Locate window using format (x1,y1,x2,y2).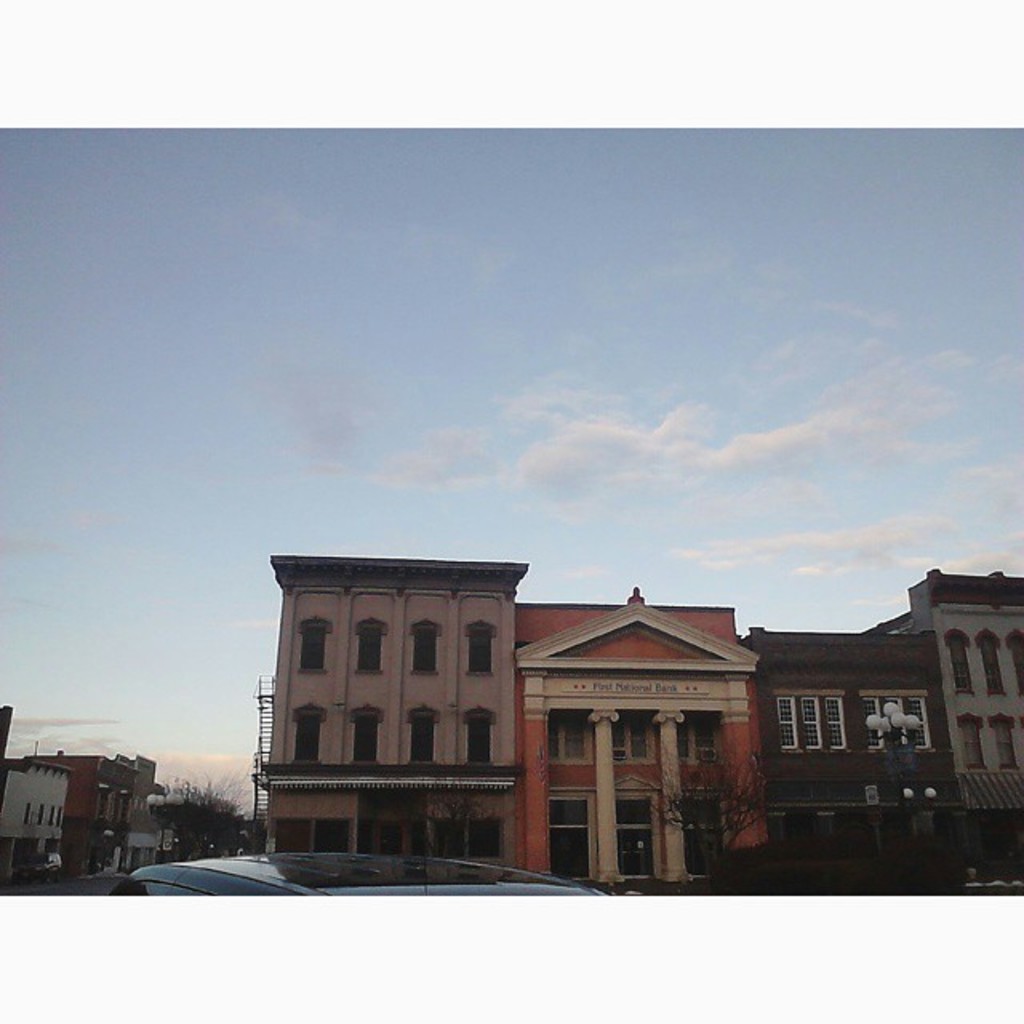
(544,712,587,765).
